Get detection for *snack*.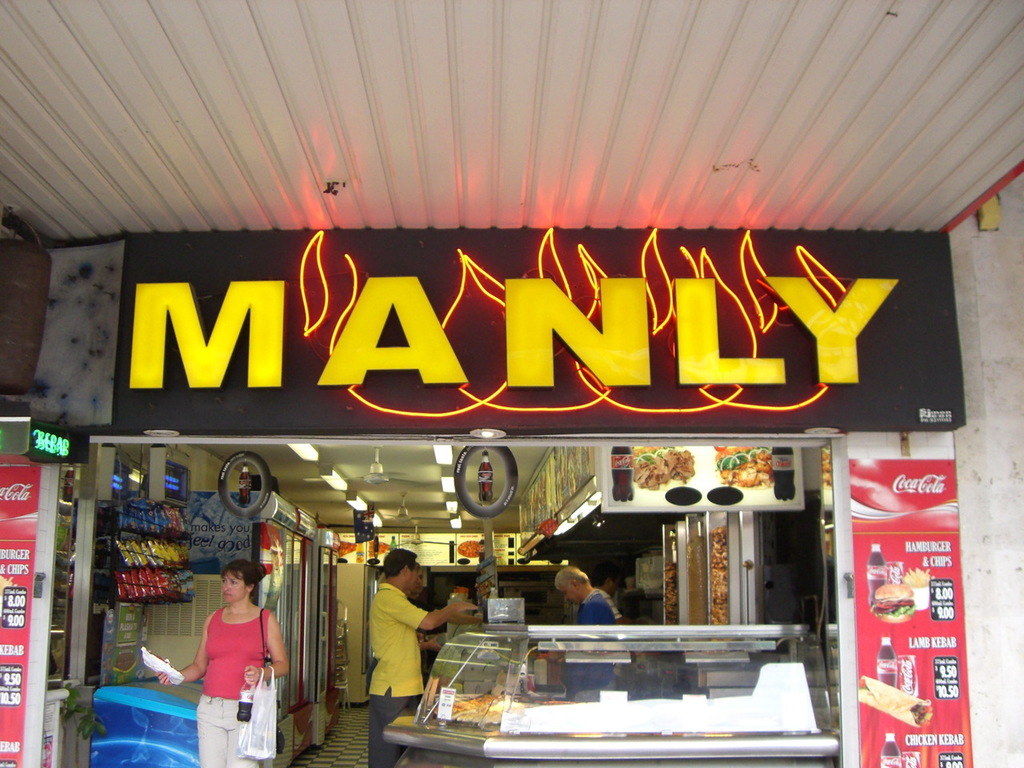
Detection: <bbox>378, 539, 392, 554</bbox>.
